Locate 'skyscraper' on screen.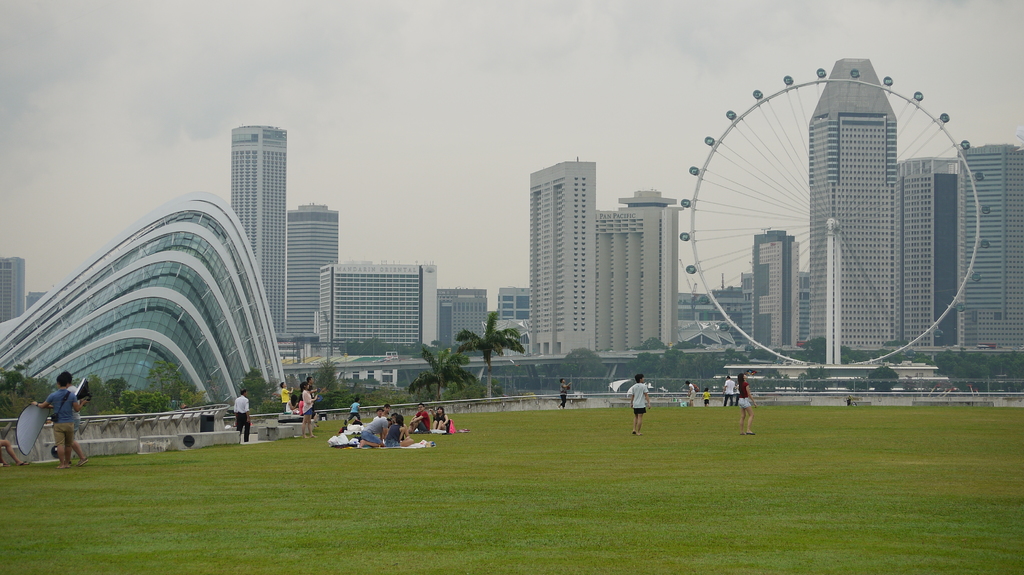
On screen at <bbox>740, 237, 805, 353</bbox>.
